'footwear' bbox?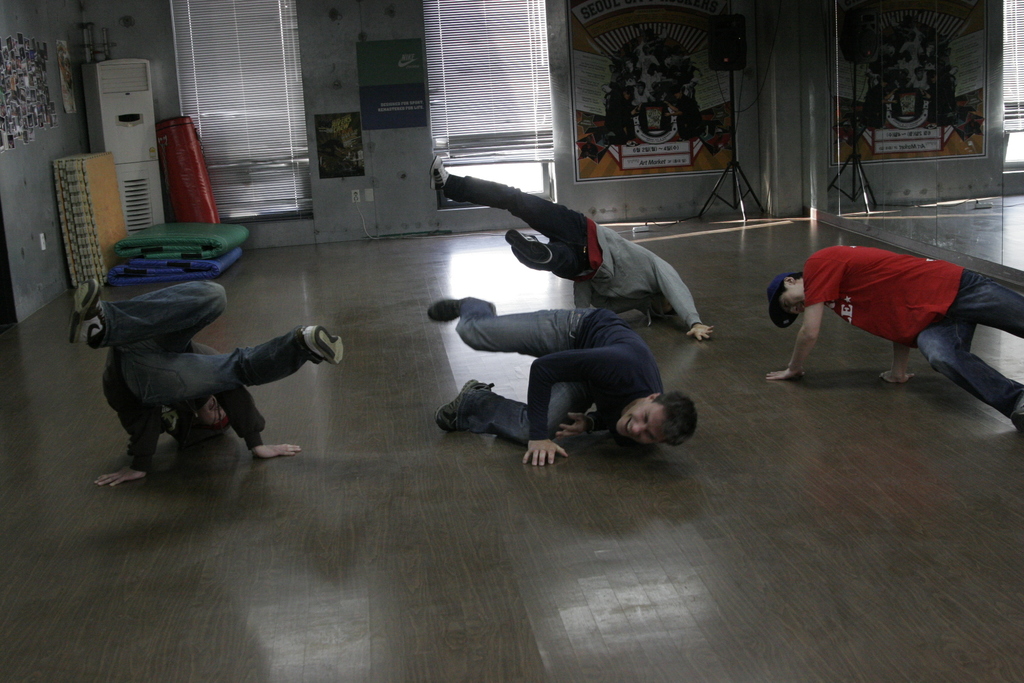
<region>300, 324, 346, 366</region>
